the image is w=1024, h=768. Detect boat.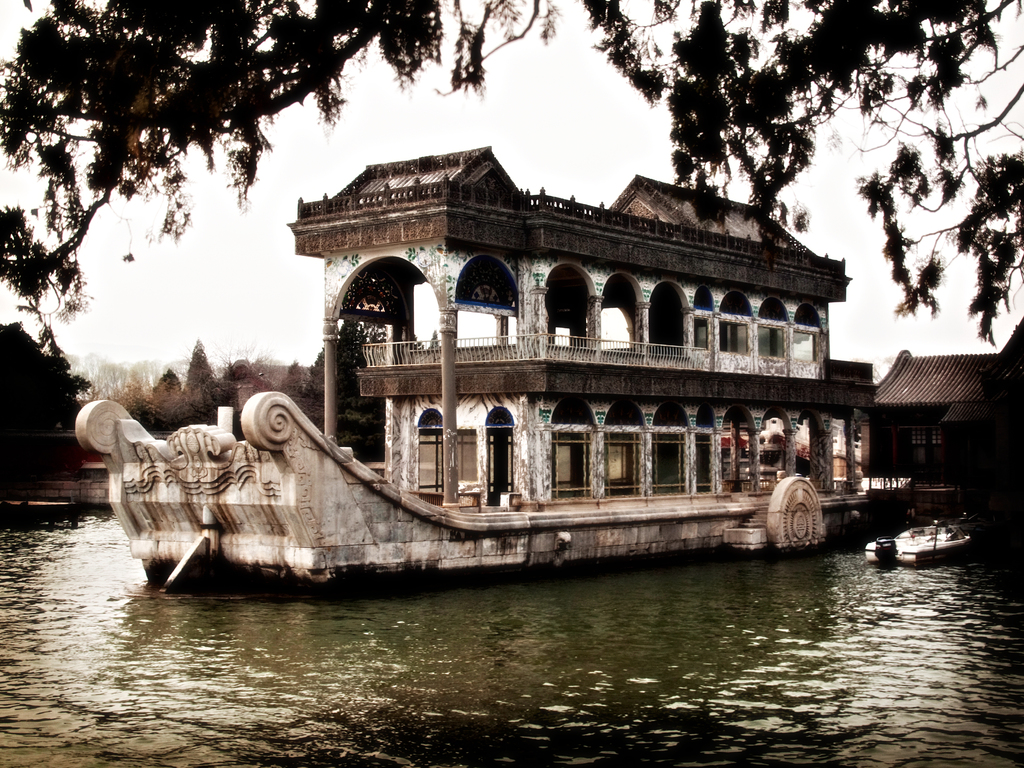
Detection: bbox(125, 157, 893, 595).
